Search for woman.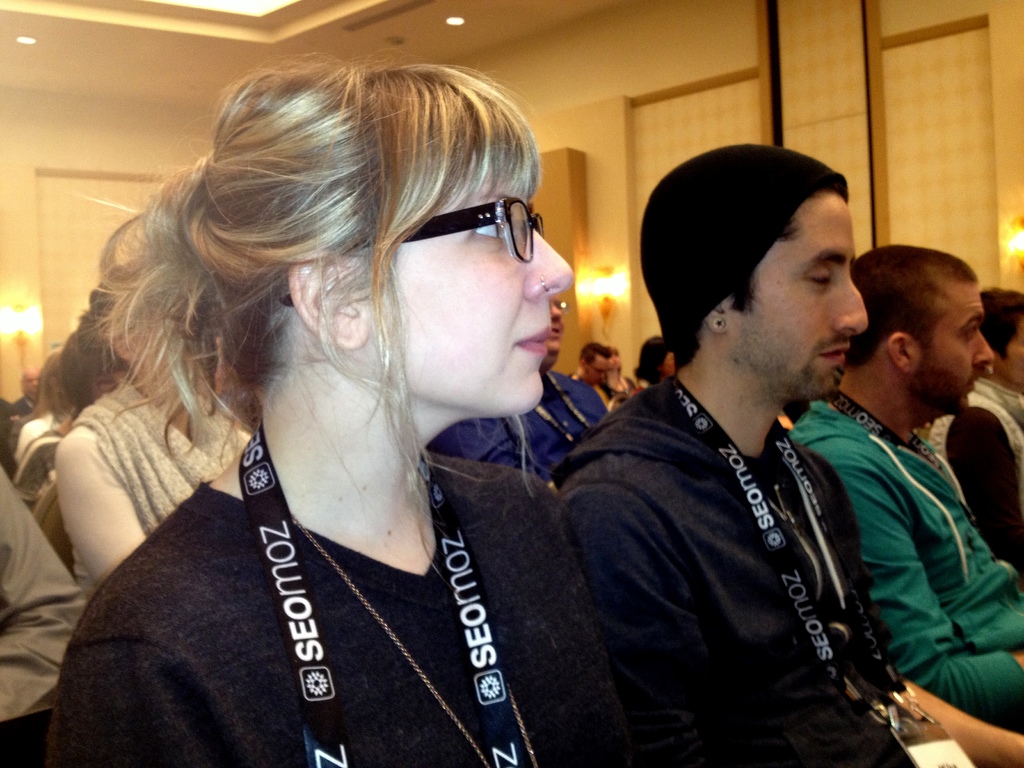
Found at (x1=942, y1=294, x2=1023, y2=574).
